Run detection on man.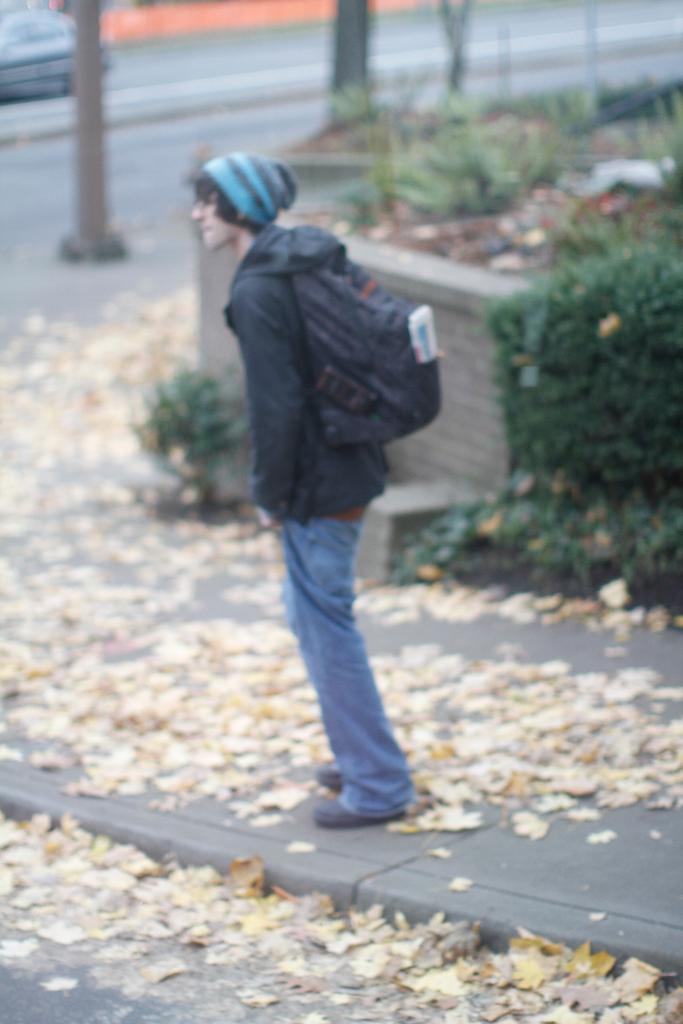
Result: [190,161,468,870].
